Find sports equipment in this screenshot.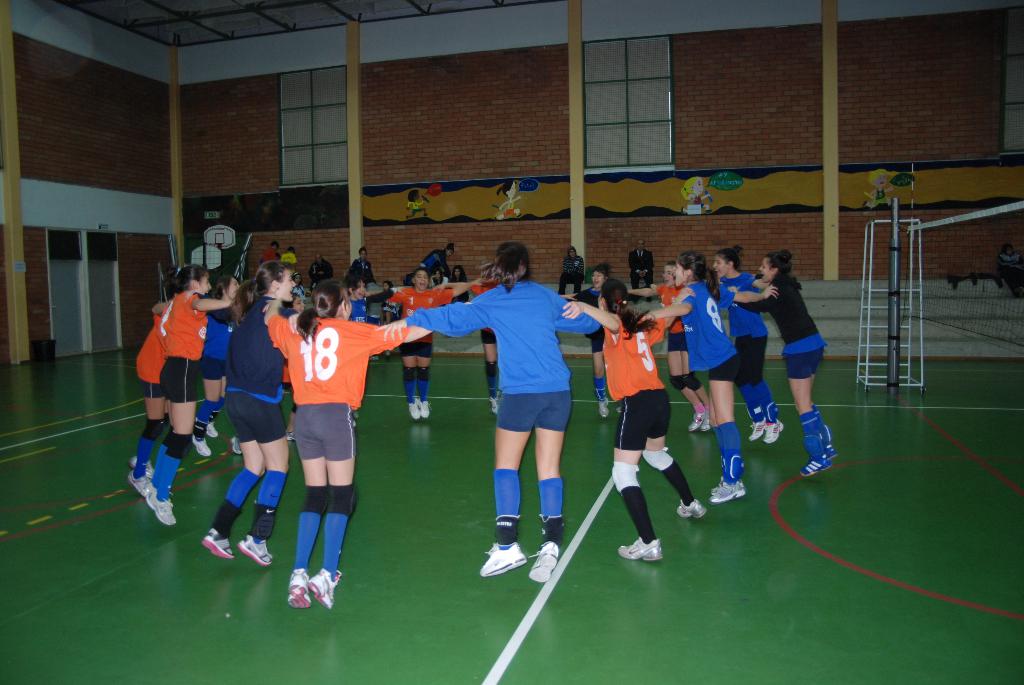
The bounding box for sports equipment is left=294, top=485, right=327, bottom=518.
